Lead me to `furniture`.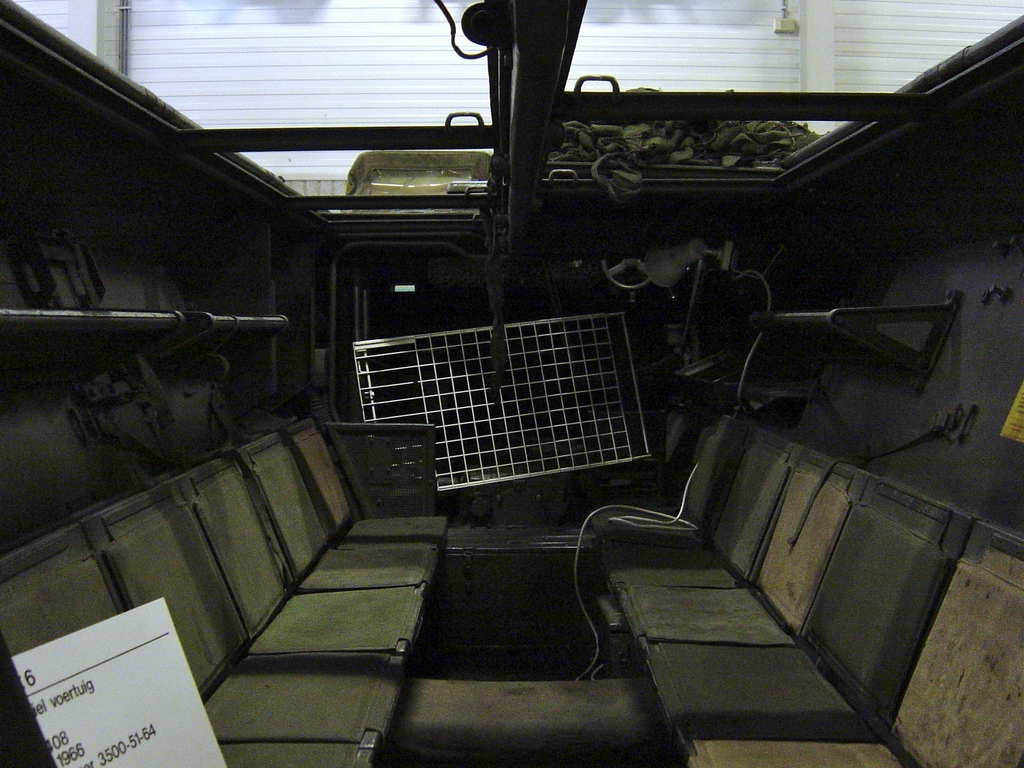
Lead to <bbox>565, 404, 1023, 767</bbox>.
